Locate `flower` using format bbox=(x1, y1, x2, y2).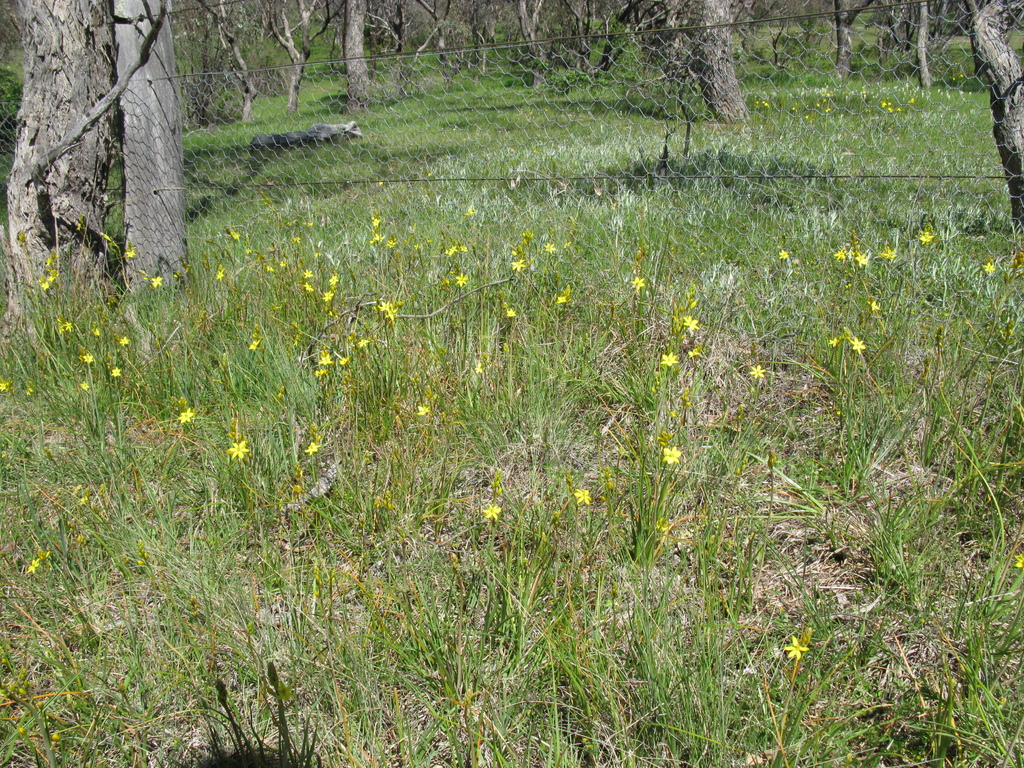
bbox=(504, 305, 517, 318).
